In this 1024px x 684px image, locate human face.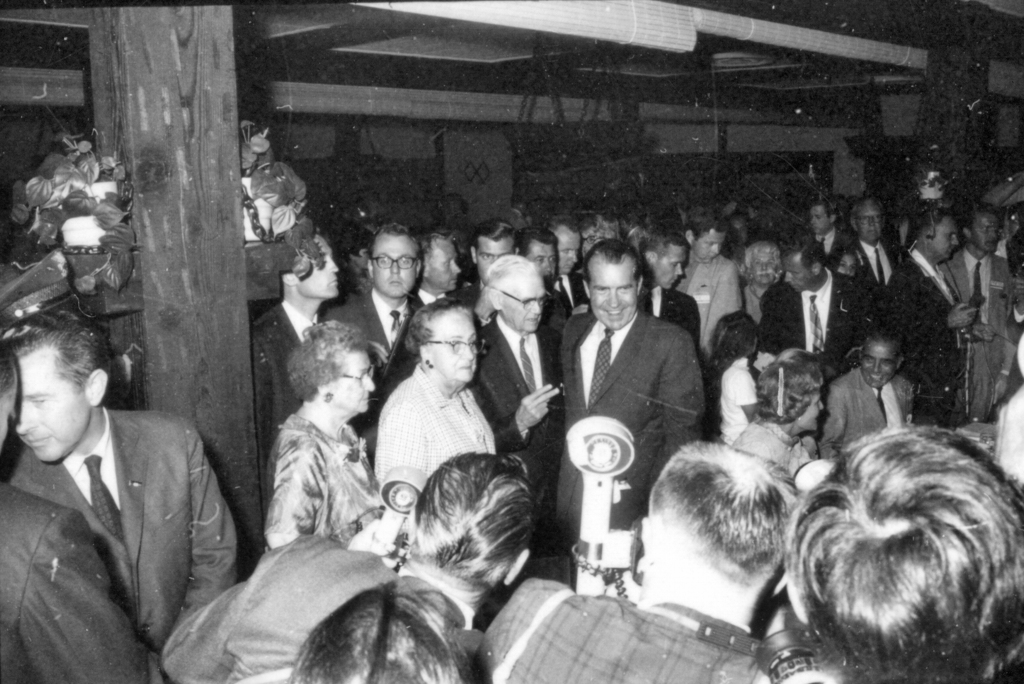
Bounding box: (x1=854, y1=199, x2=885, y2=244).
